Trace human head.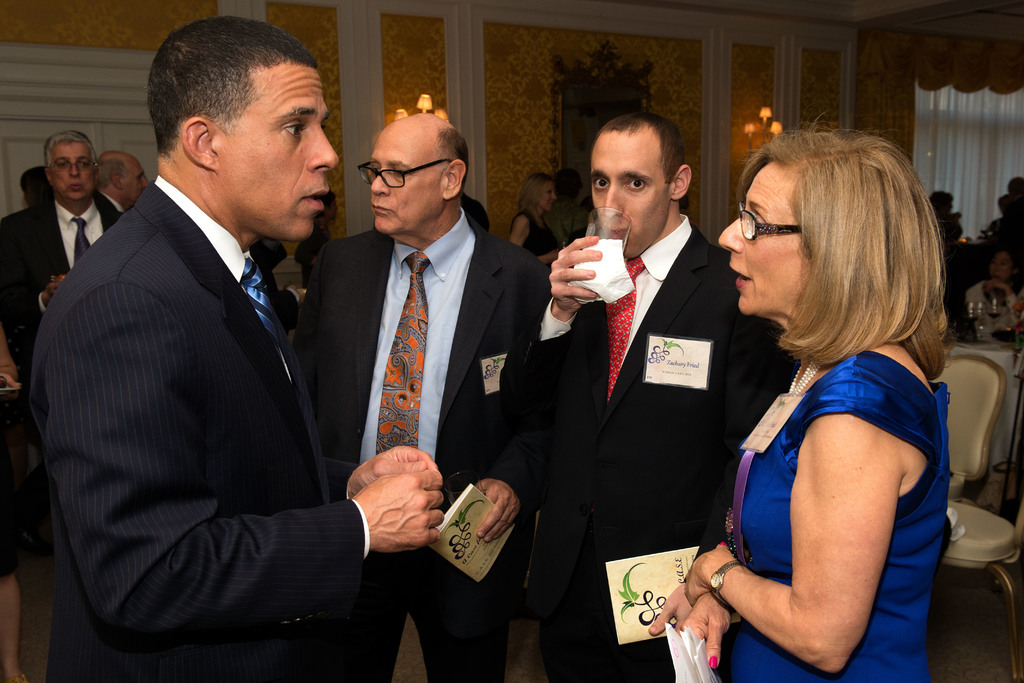
Traced to {"left": 138, "top": 15, "right": 355, "bottom": 242}.
